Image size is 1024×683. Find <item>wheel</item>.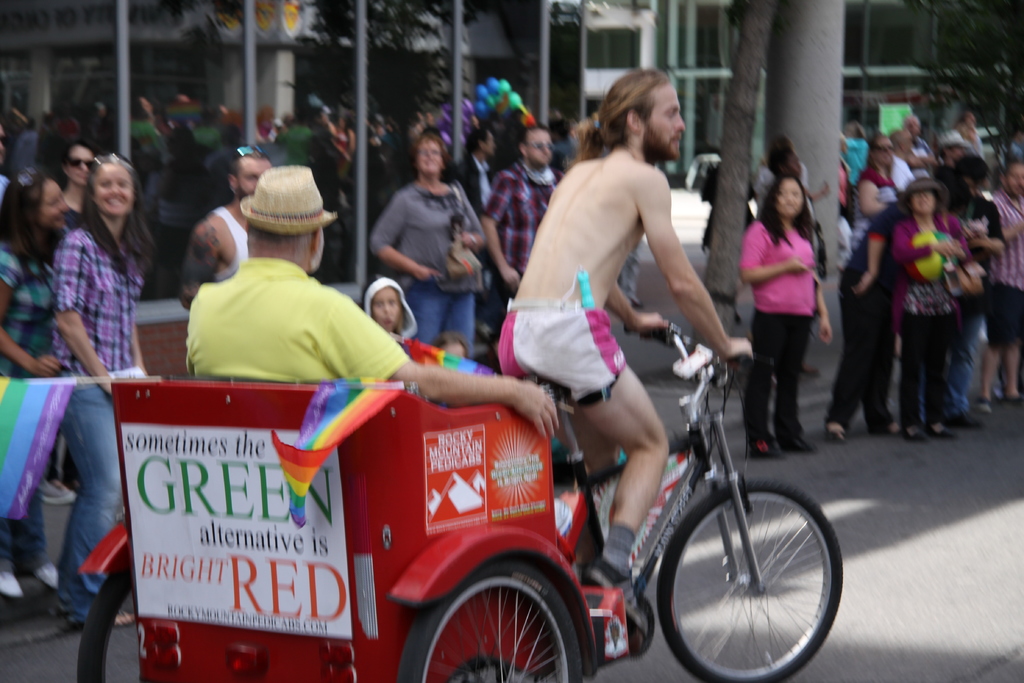
bbox=[77, 554, 134, 682].
